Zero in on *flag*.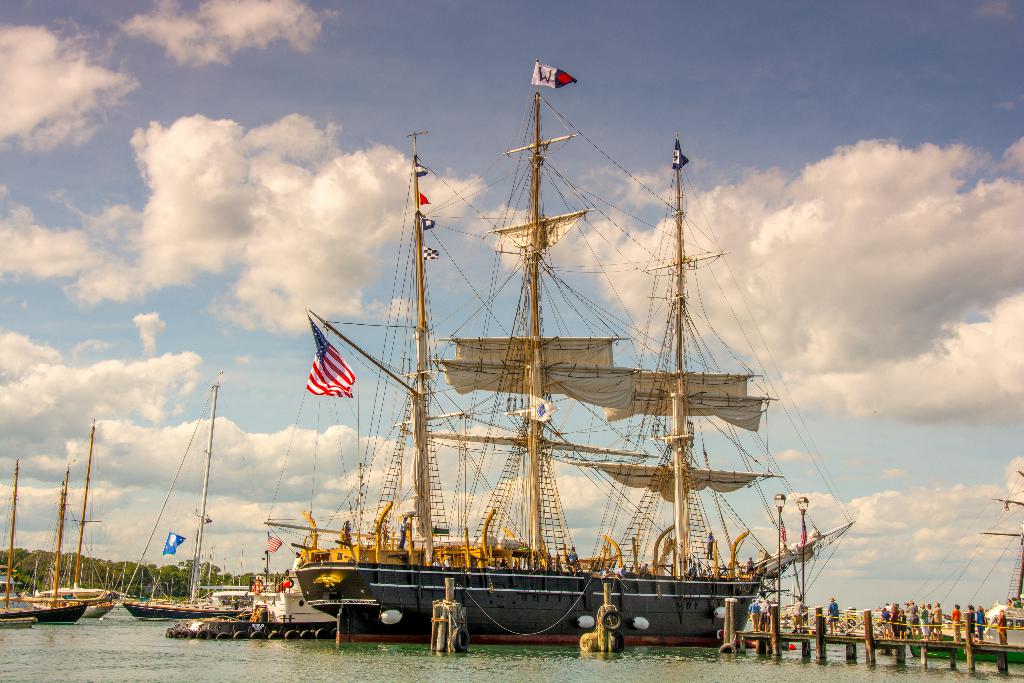
Zeroed in: [779,515,789,552].
